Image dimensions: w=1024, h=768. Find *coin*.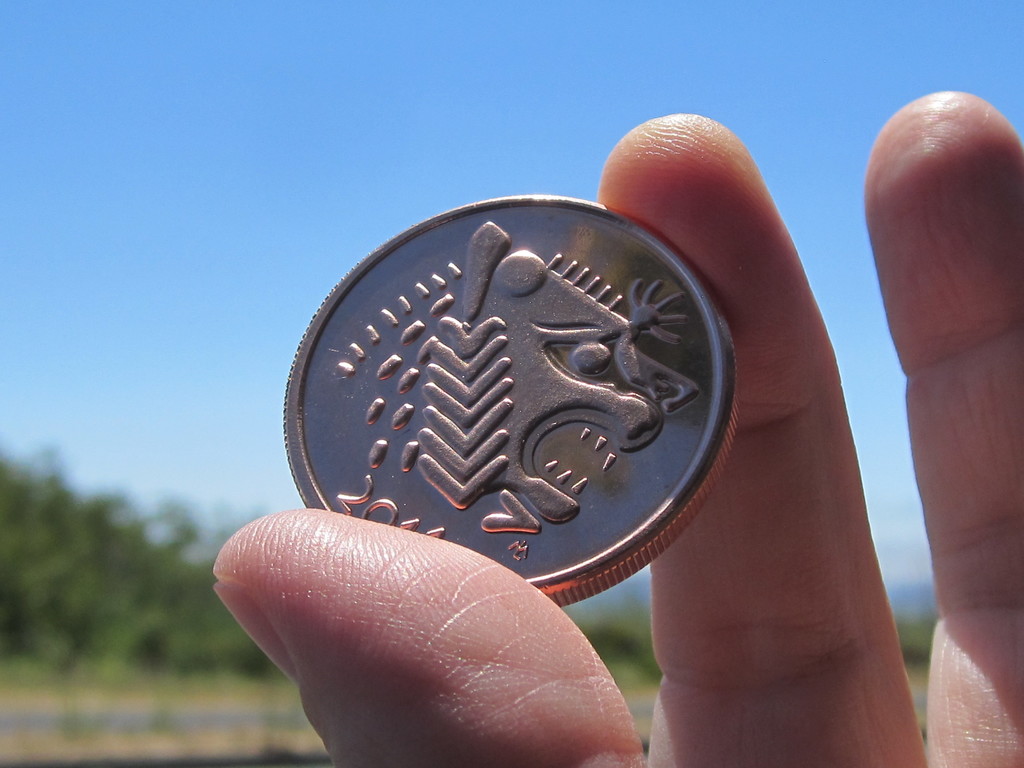
[275,192,741,606].
